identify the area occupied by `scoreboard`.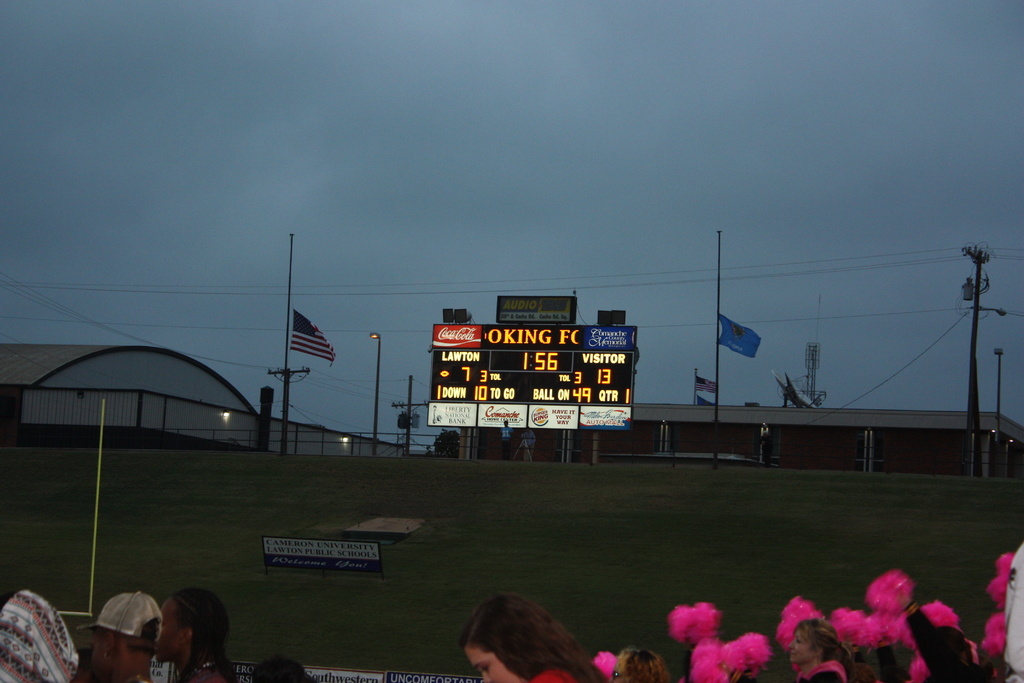
Area: 429 296 648 462.
